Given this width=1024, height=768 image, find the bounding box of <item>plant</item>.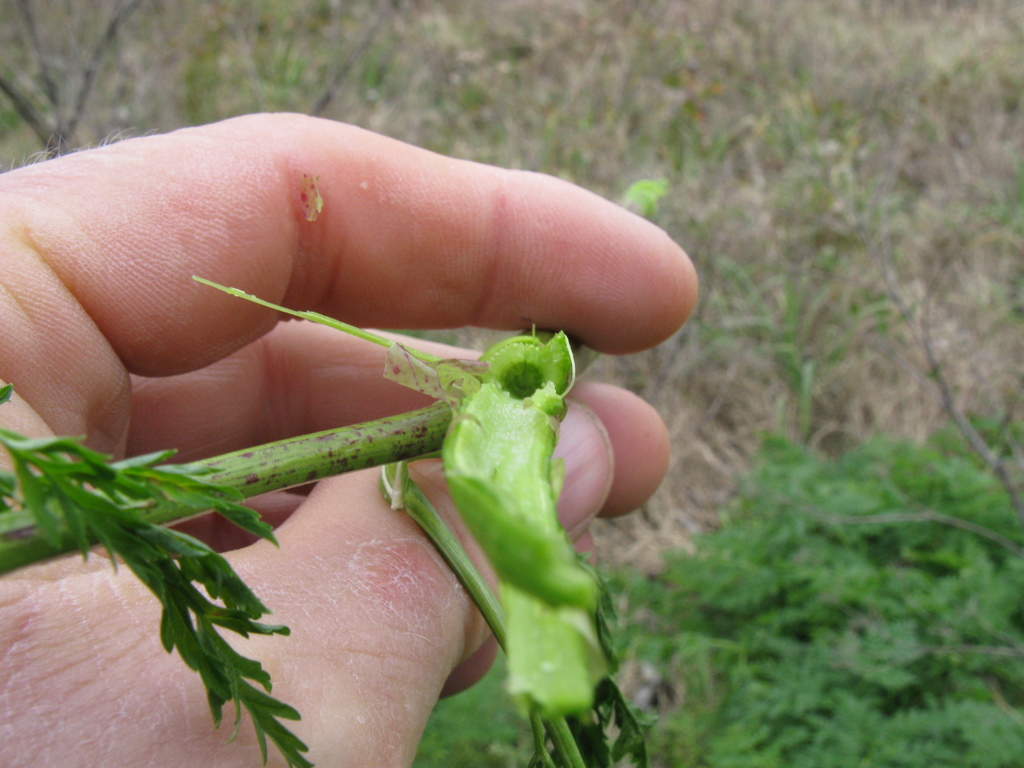
box(592, 437, 1023, 767).
